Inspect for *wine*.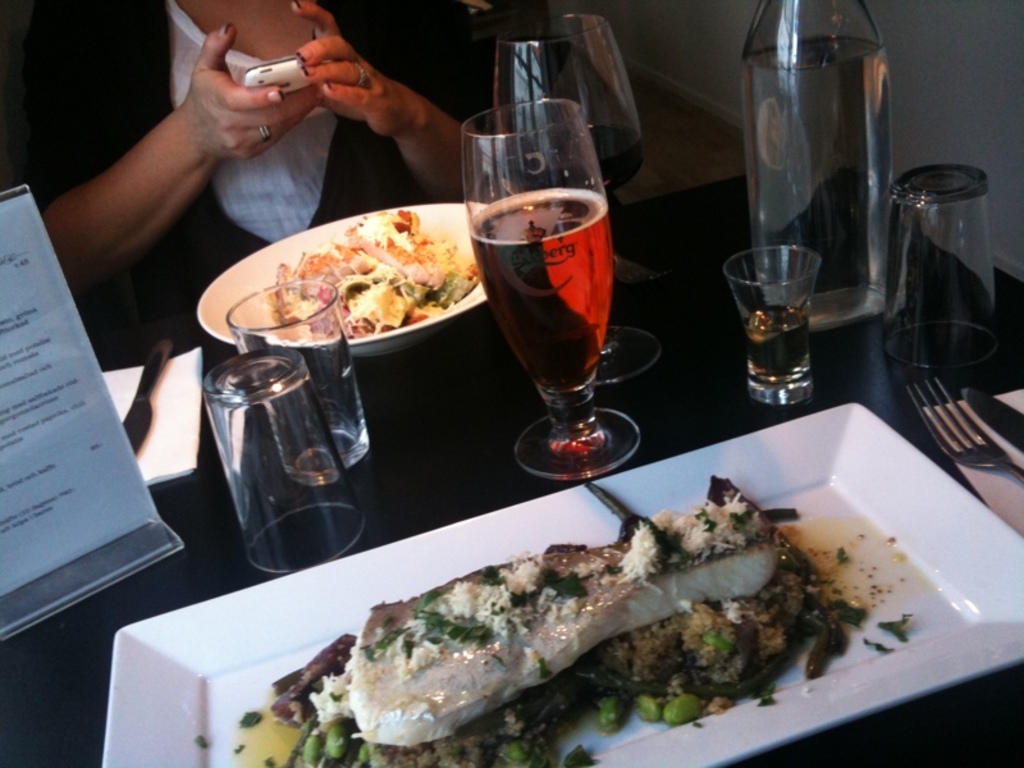
Inspection: locate(494, 122, 650, 200).
